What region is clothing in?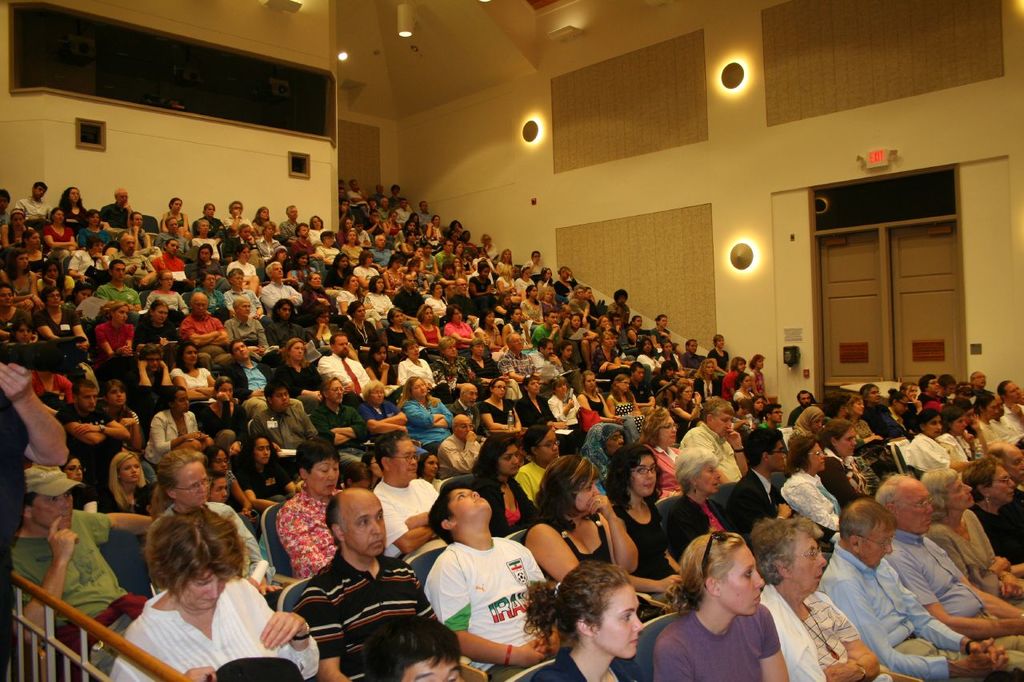
(x1=158, y1=230, x2=191, y2=251).
